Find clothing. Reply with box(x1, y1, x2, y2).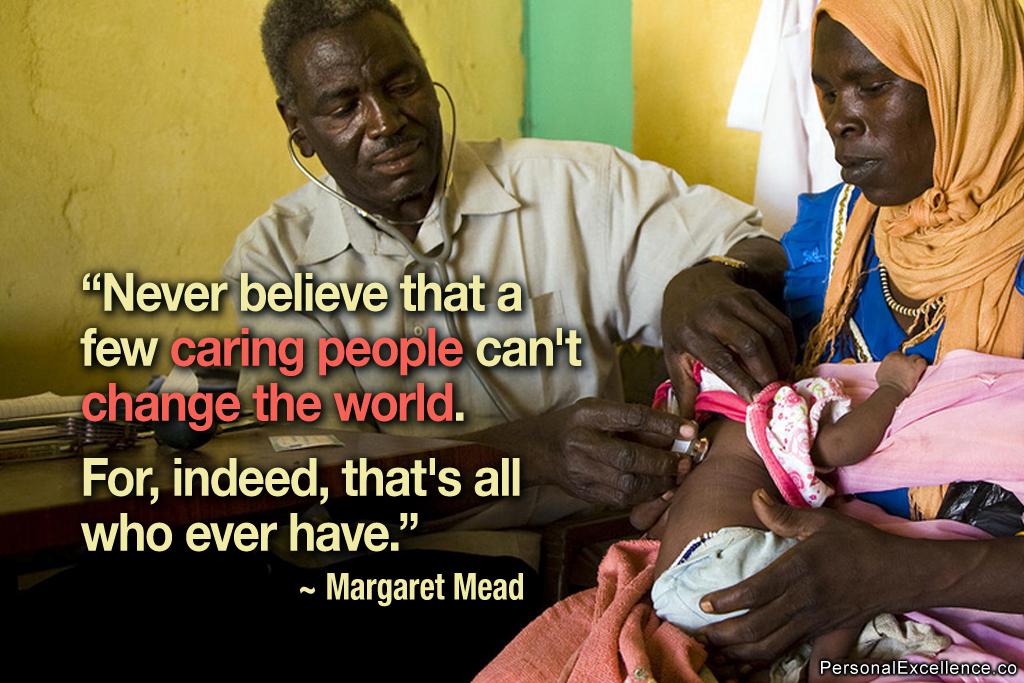
box(650, 359, 833, 509).
